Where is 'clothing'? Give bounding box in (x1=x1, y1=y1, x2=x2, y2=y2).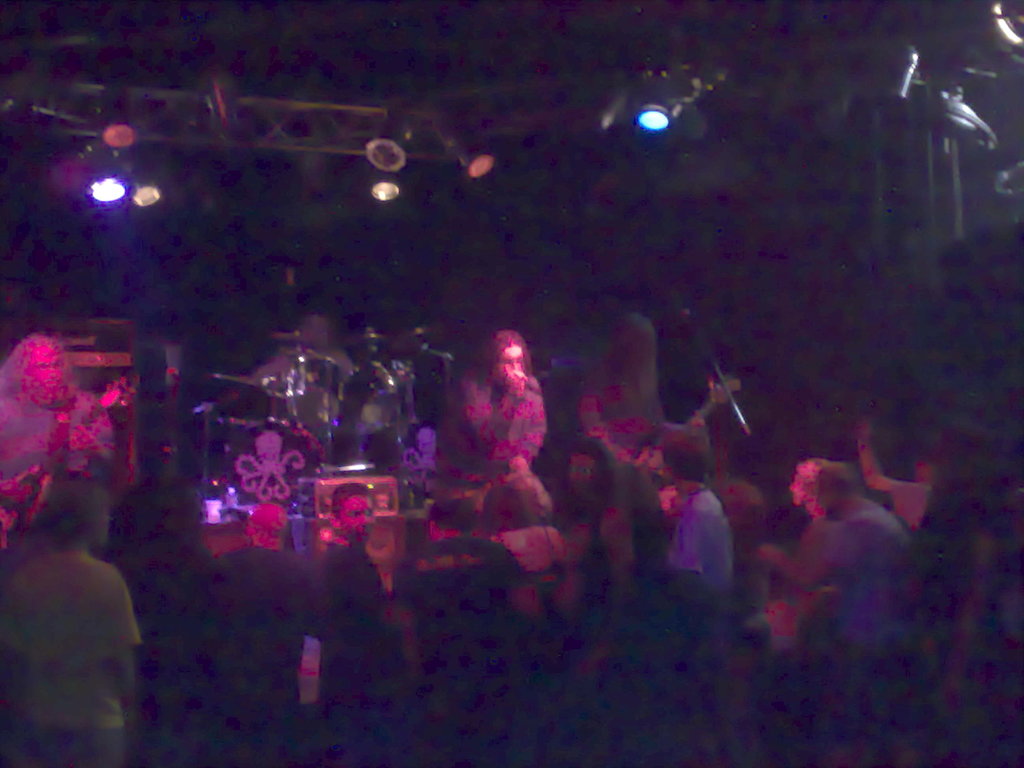
(x1=422, y1=344, x2=568, y2=525).
